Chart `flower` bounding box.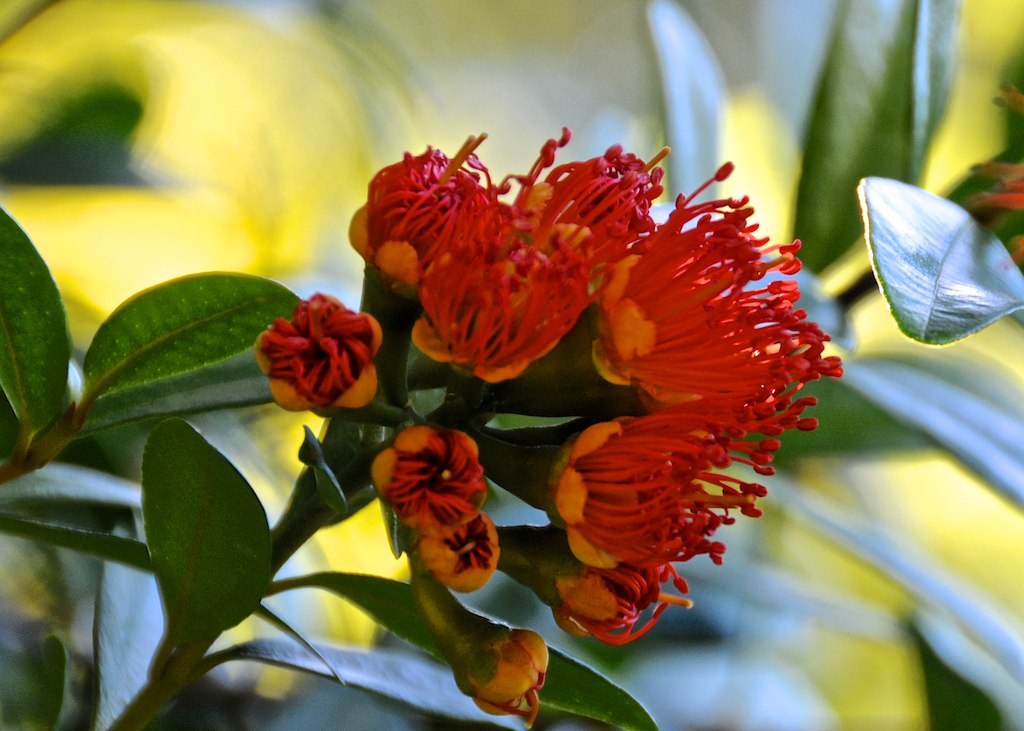
Charted: BBox(467, 628, 549, 729).
